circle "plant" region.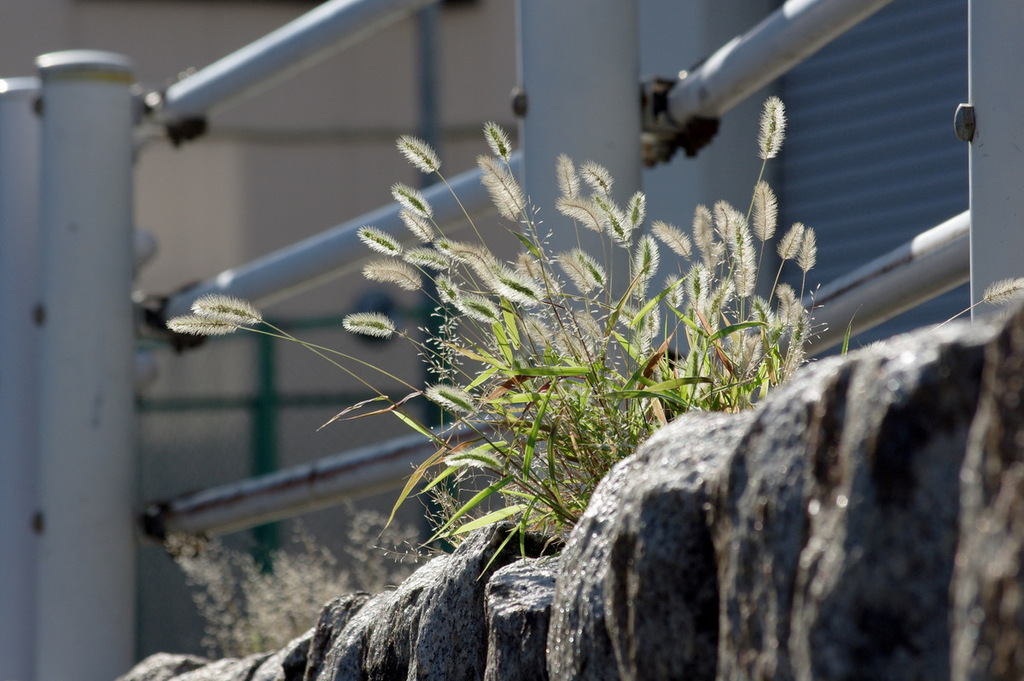
Region: select_region(153, 114, 864, 568).
